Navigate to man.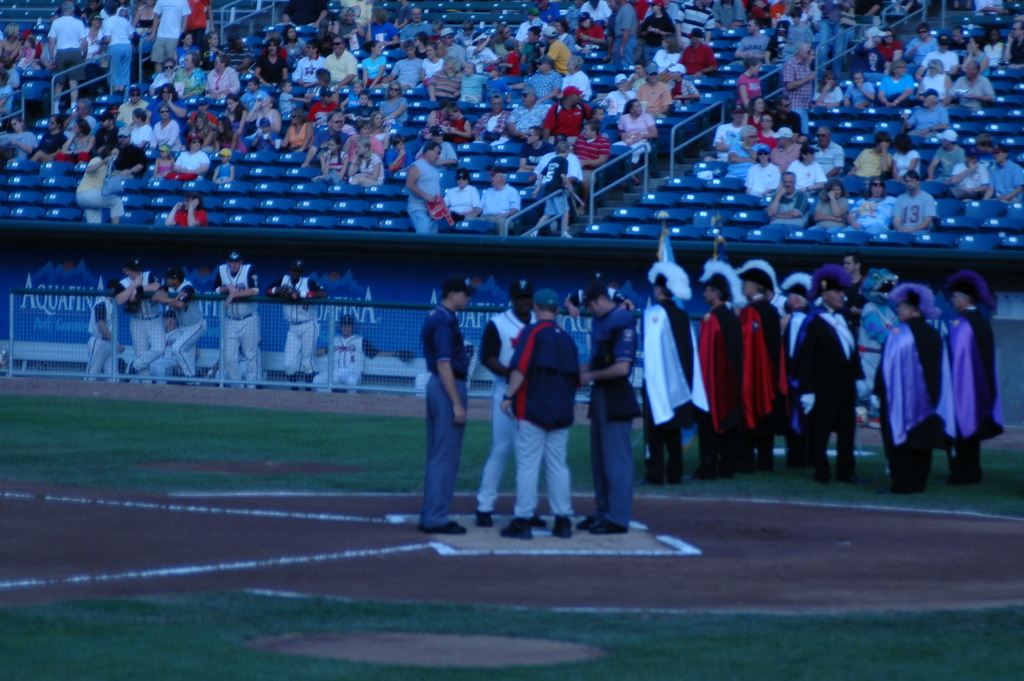
Navigation target: [left=738, top=265, right=789, bottom=473].
